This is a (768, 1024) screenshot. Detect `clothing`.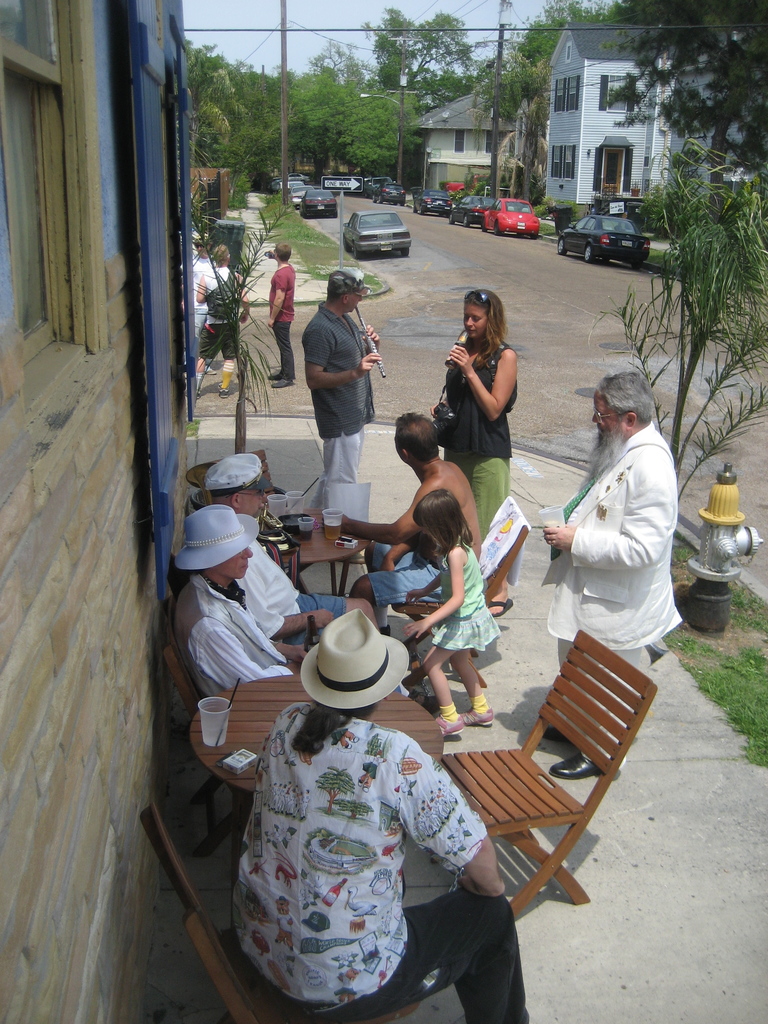
(left=236, top=538, right=342, bottom=650).
